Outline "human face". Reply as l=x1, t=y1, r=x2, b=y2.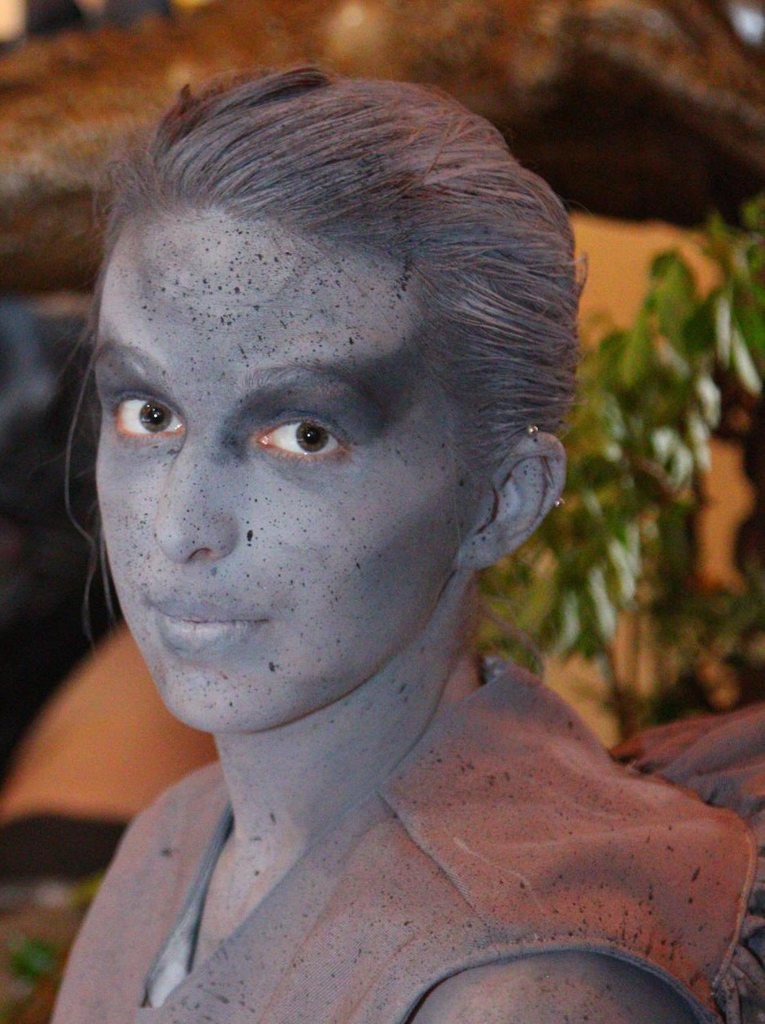
l=96, t=204, r=484, b=729.
